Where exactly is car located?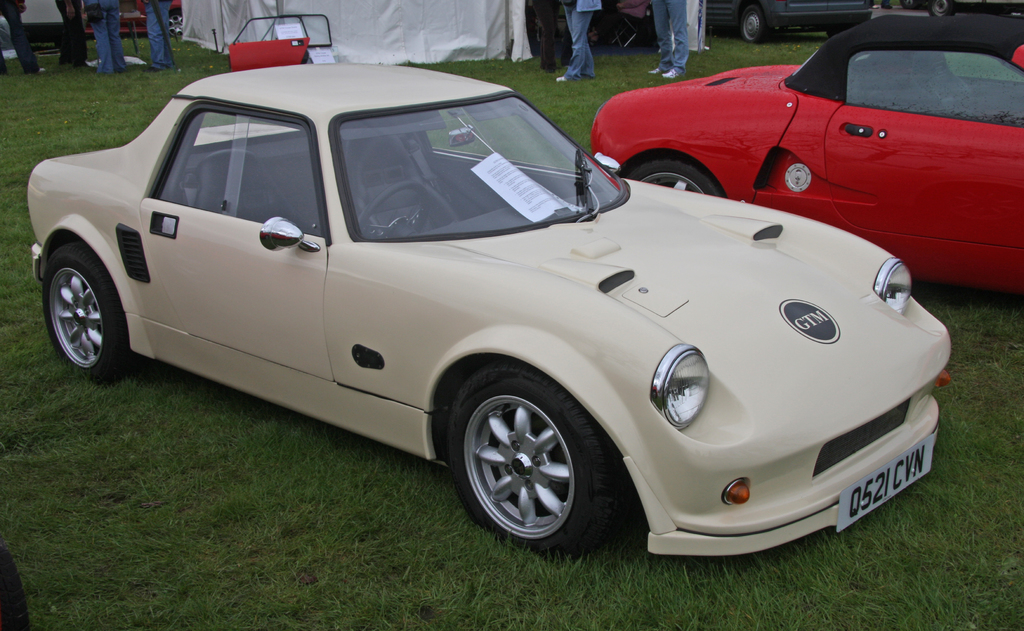
Its bounding box is (586,12,1023,297).
